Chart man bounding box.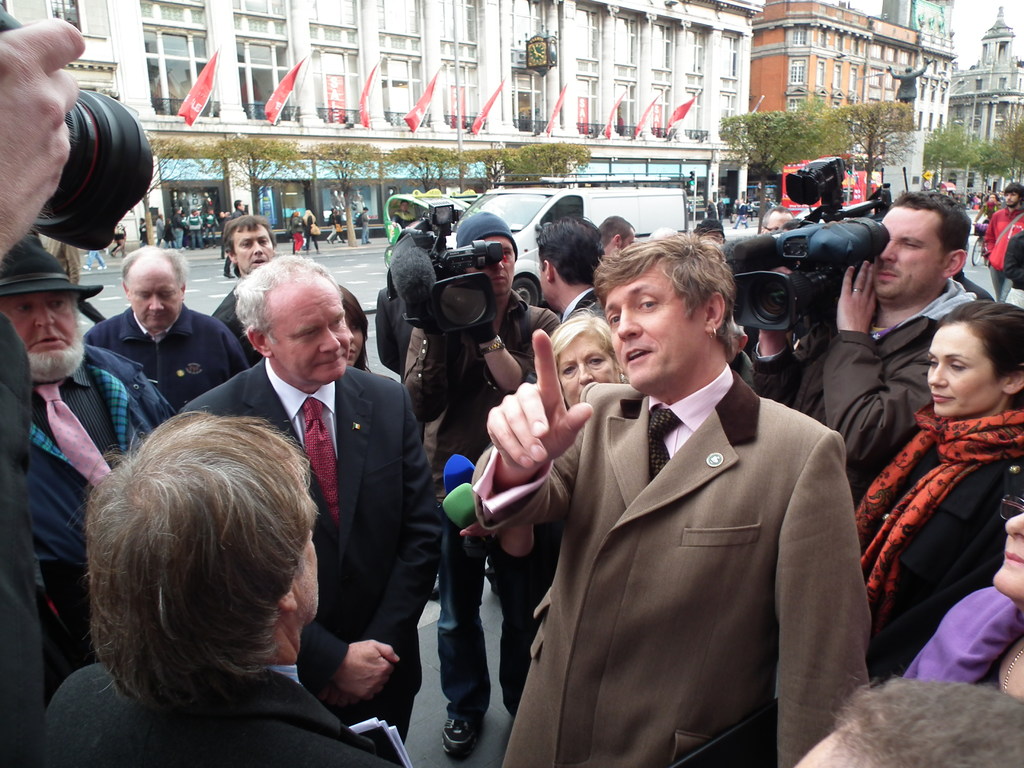
Charted: [181,254,446,745].
